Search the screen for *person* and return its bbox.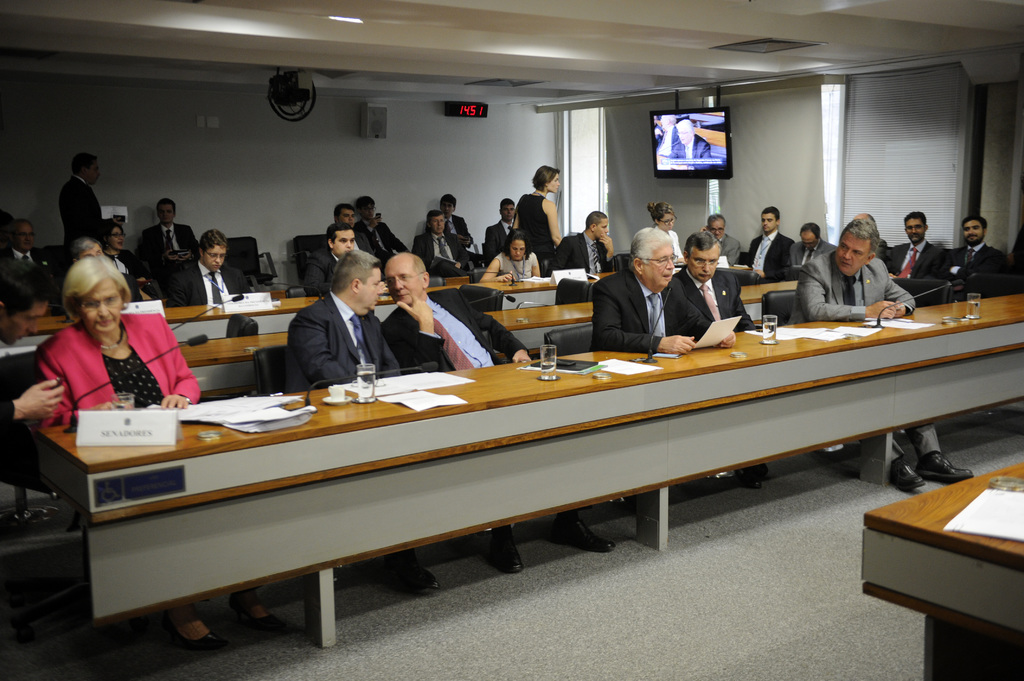
Found: rect(134, 188, 202, 255).
